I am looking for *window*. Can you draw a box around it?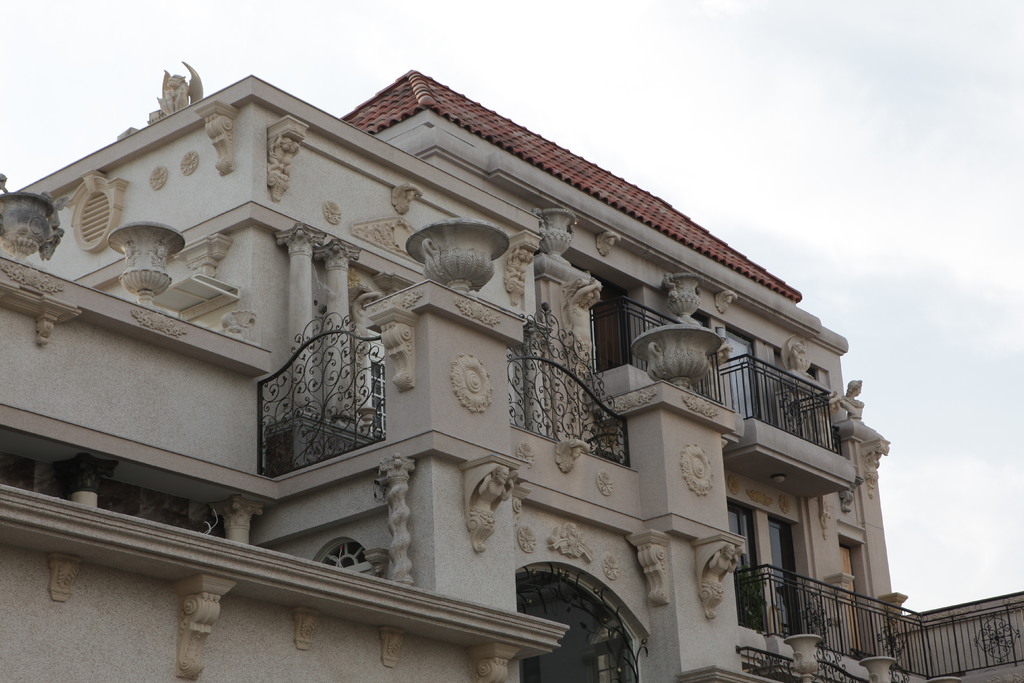
Sure, the bounding box is (372, 356, 388, 434).
